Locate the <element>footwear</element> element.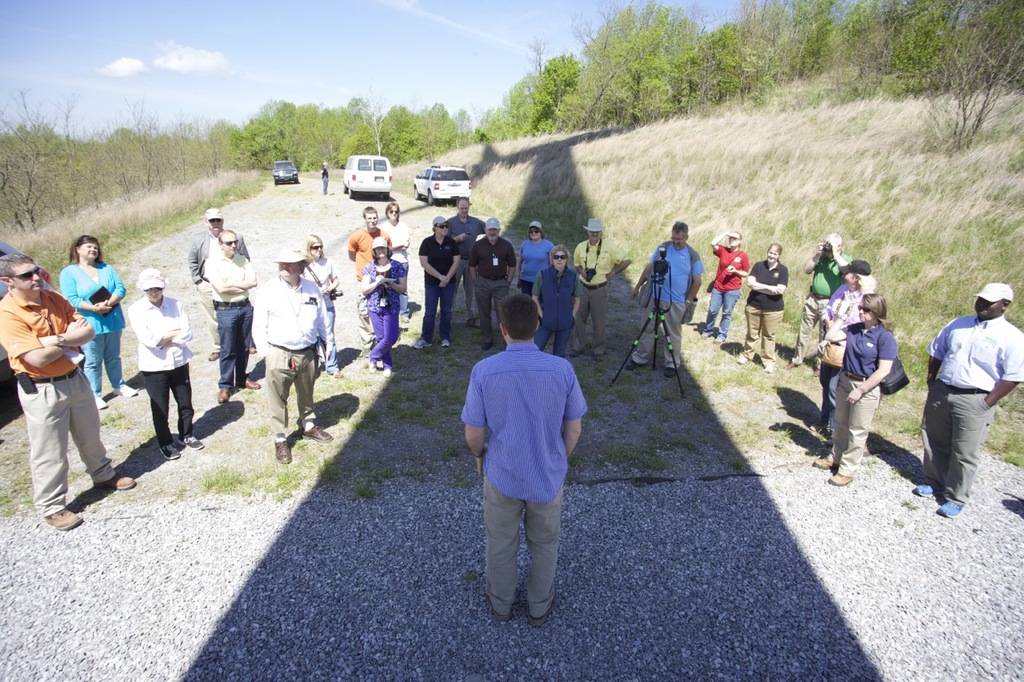
Element bbox: x1=93 y1=396 x2=109 y2=410.
